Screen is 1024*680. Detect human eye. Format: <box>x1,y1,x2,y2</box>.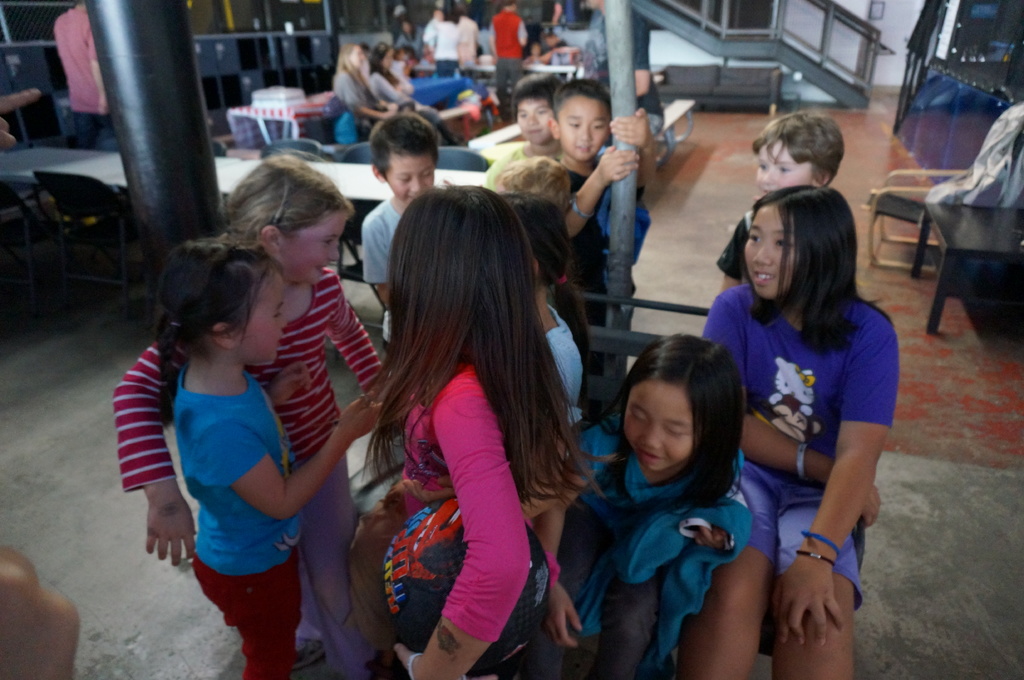
<box>668,427,683,439</box>.
